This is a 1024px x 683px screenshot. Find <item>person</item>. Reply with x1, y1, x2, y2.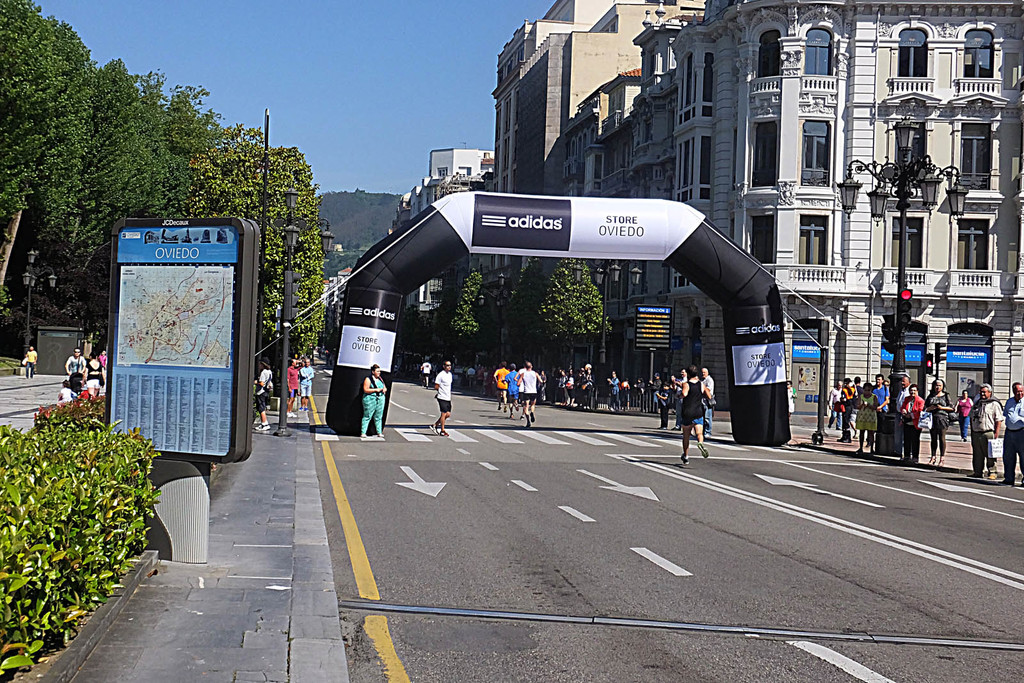
577, 360, 605, 410.
